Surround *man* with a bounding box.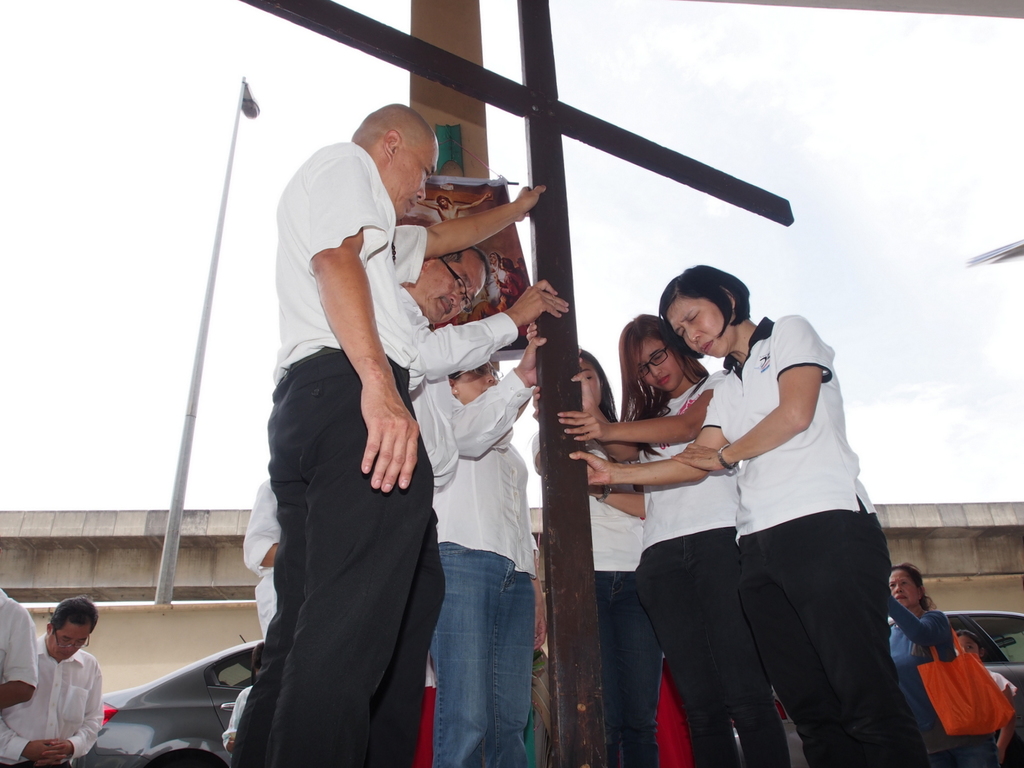
230/70/448/763.
